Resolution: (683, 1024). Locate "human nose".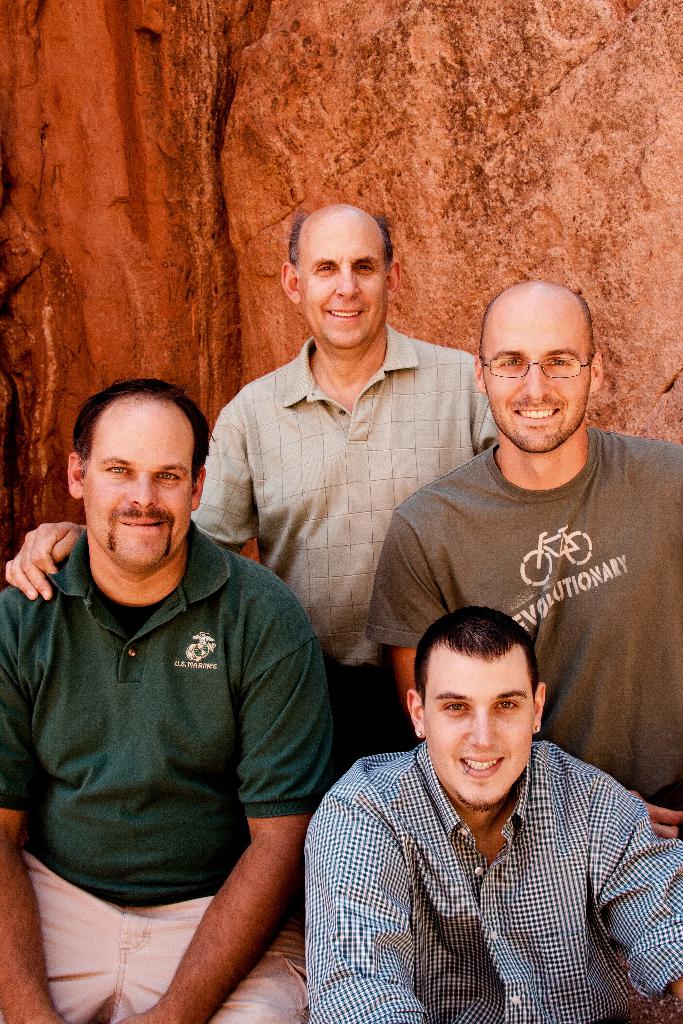
126 471 158 508.
